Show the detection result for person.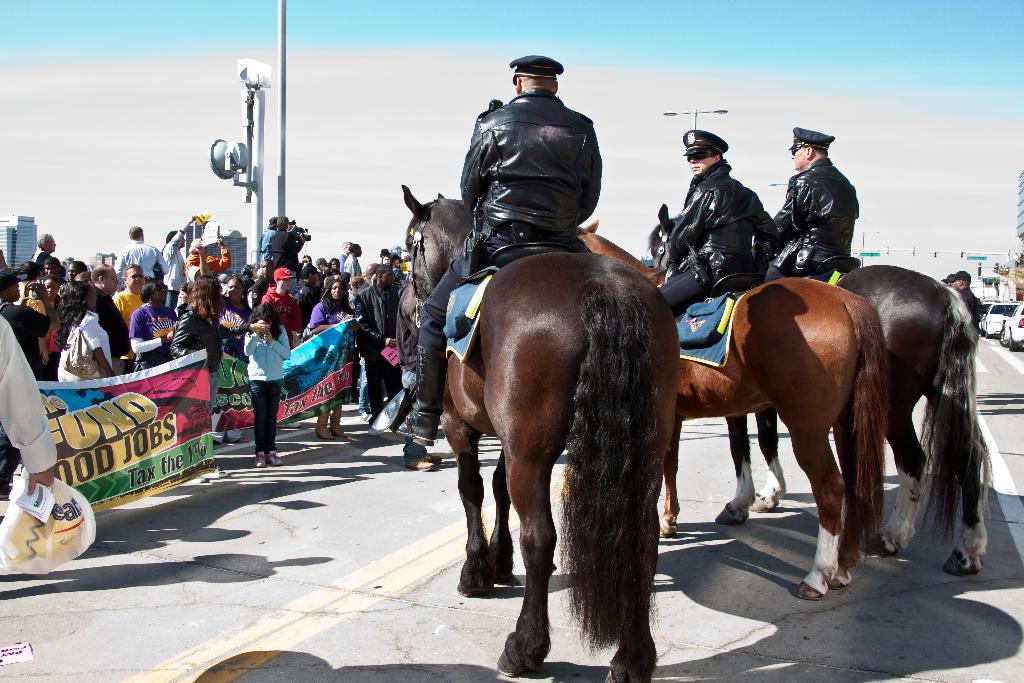
<region>344, 245, 362, 287</region>.
